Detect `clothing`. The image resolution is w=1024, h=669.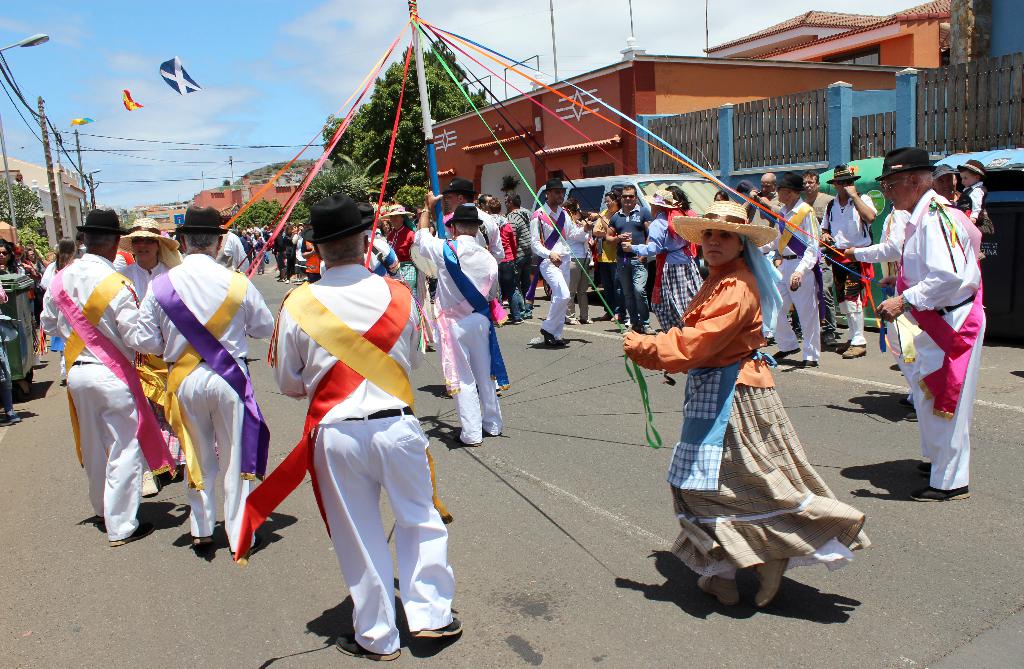
[821,192,880,347].
